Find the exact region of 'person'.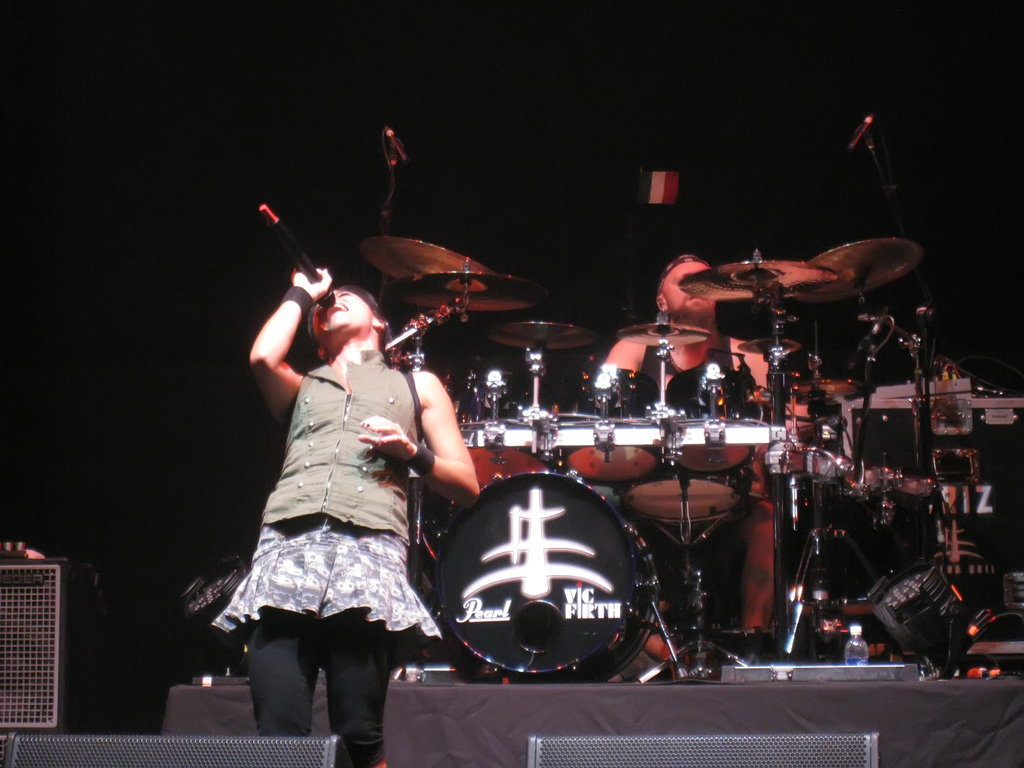
Exact region: [209,264,477,767].
